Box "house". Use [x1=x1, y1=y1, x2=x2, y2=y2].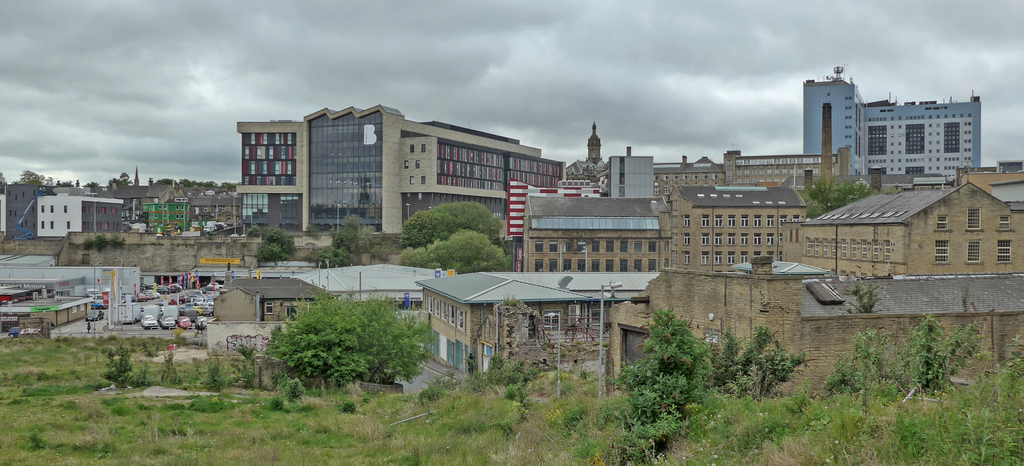
[x1=414, y1=261, x2=648, y2=389].
